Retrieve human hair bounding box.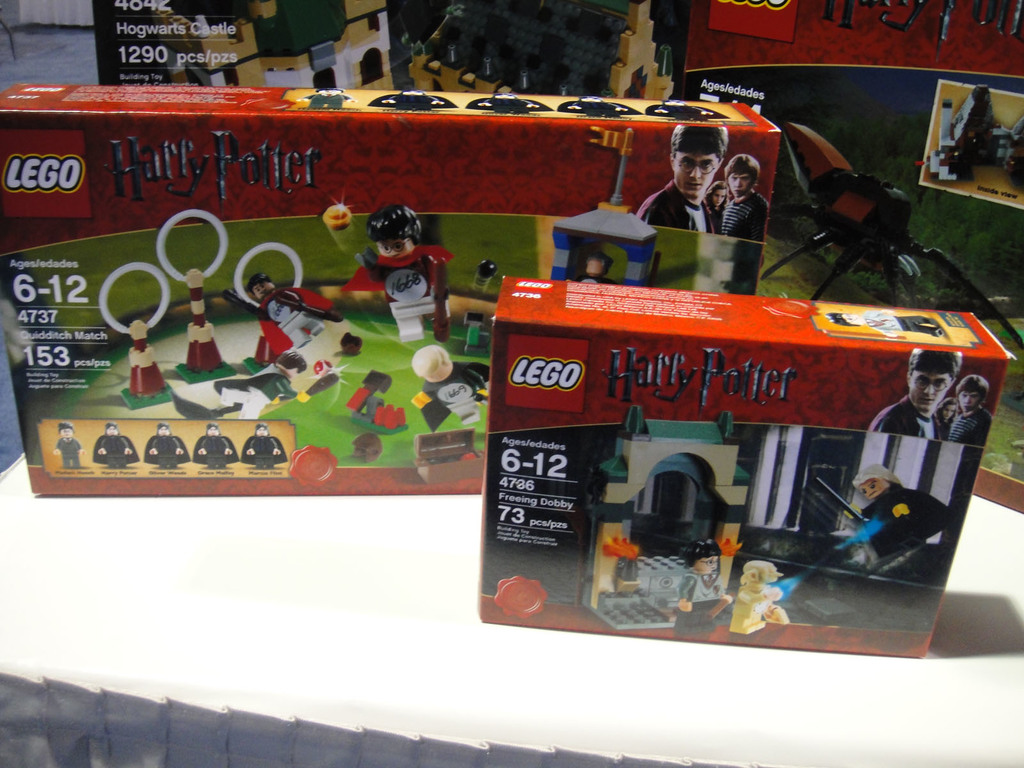
Bounding box: [left=955, top=376, right=989, bottom=400].
